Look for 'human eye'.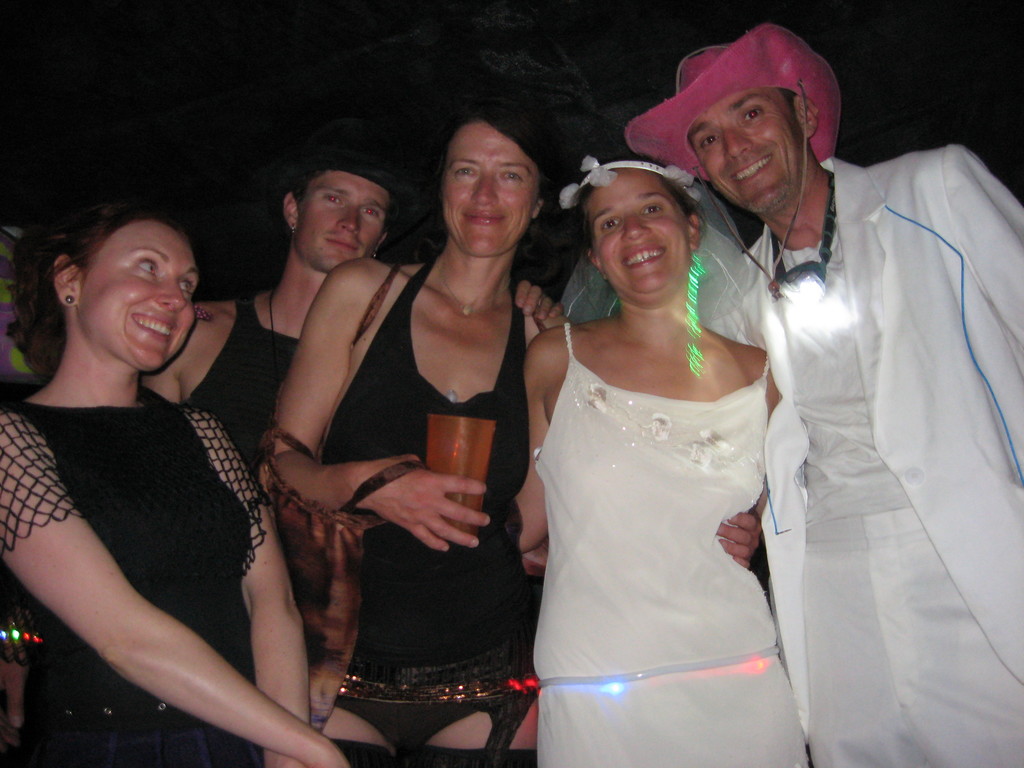
Found: locate(452, 162, 477, 179).
